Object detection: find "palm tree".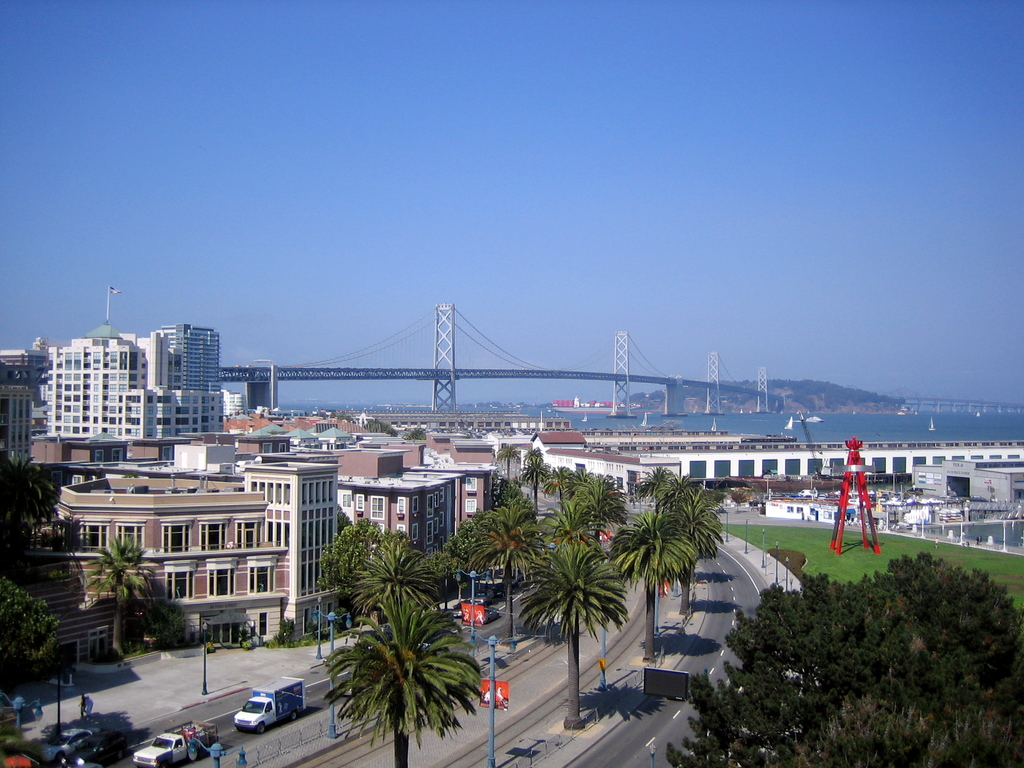
[x1=514, y1=532, x2=630, y2=734].
